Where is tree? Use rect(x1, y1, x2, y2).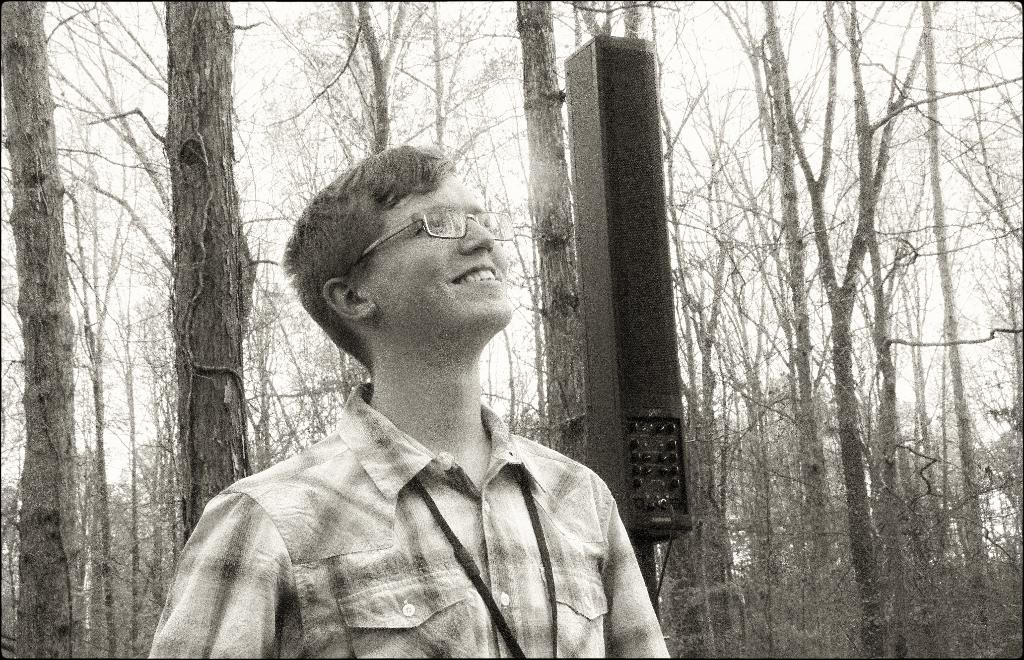
rect(514, 0, 588, 473).
